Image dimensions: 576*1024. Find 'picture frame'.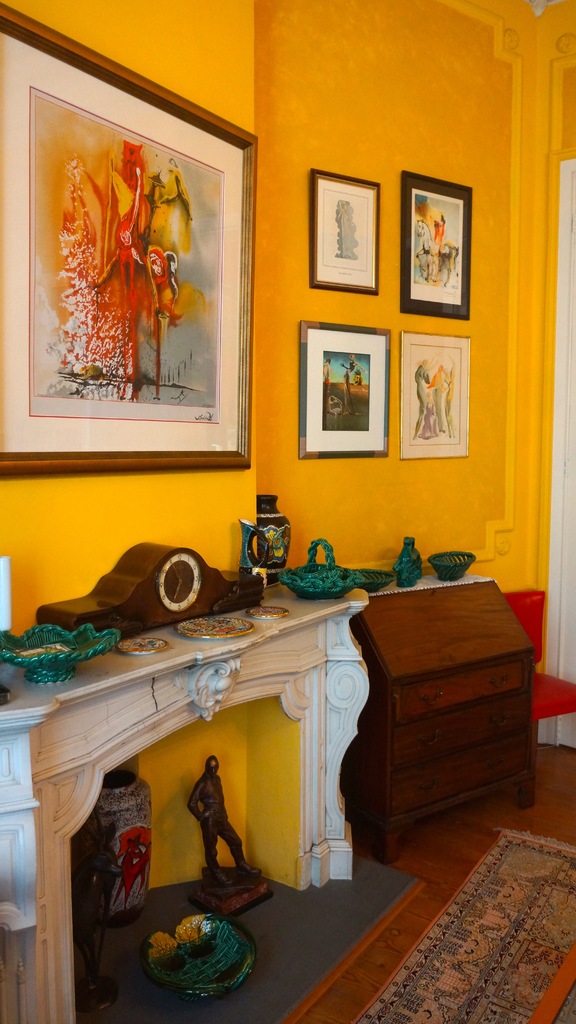
401 328 471 461.
